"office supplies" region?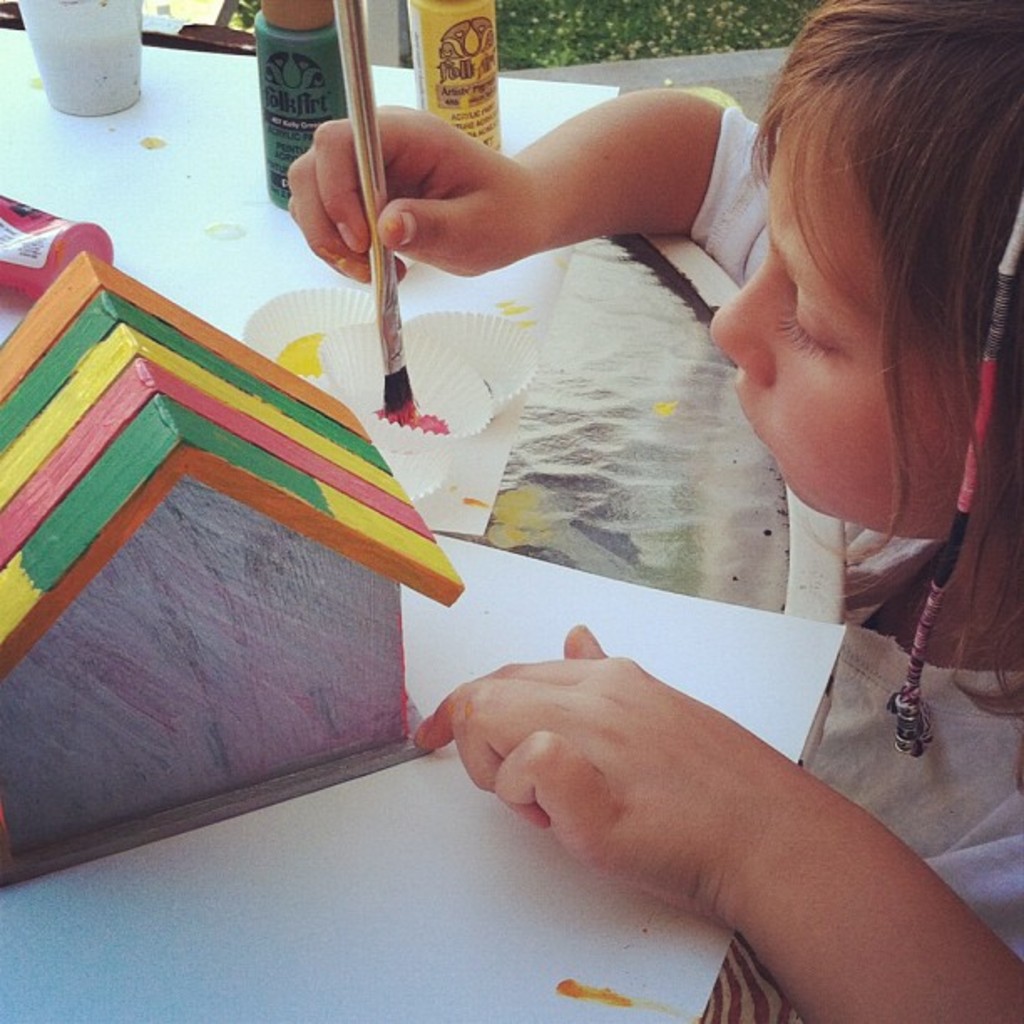
box=[0, 535, 848, 1022]
